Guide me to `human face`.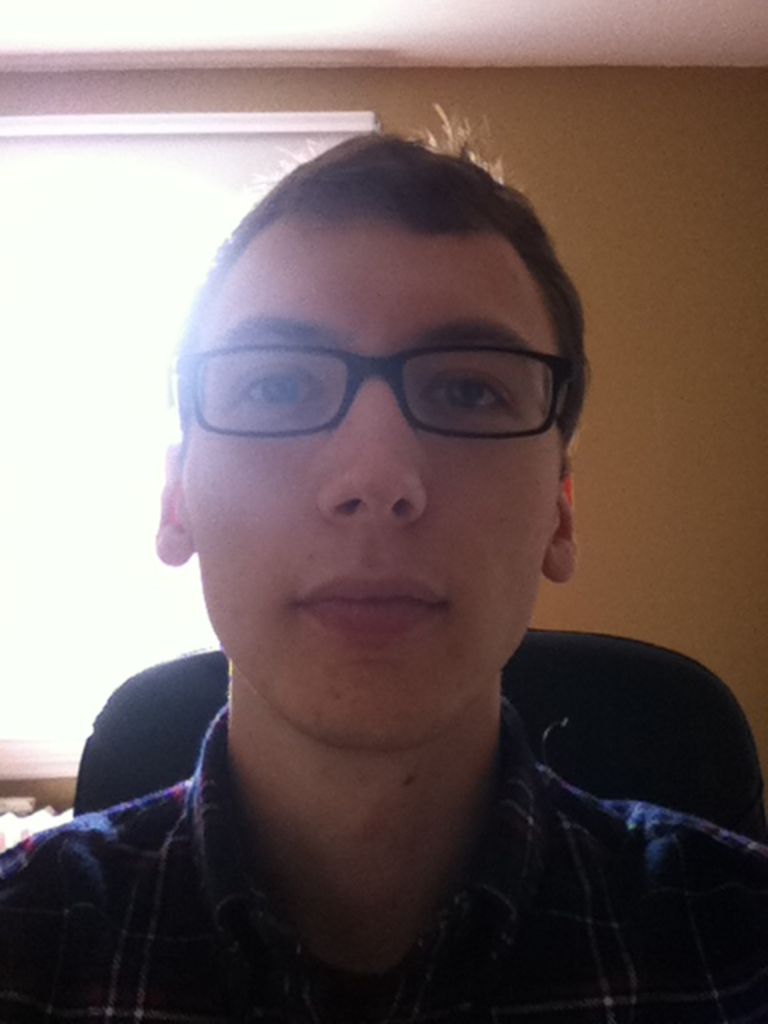
Guidance: select_region(176, 218, 563, 744).
